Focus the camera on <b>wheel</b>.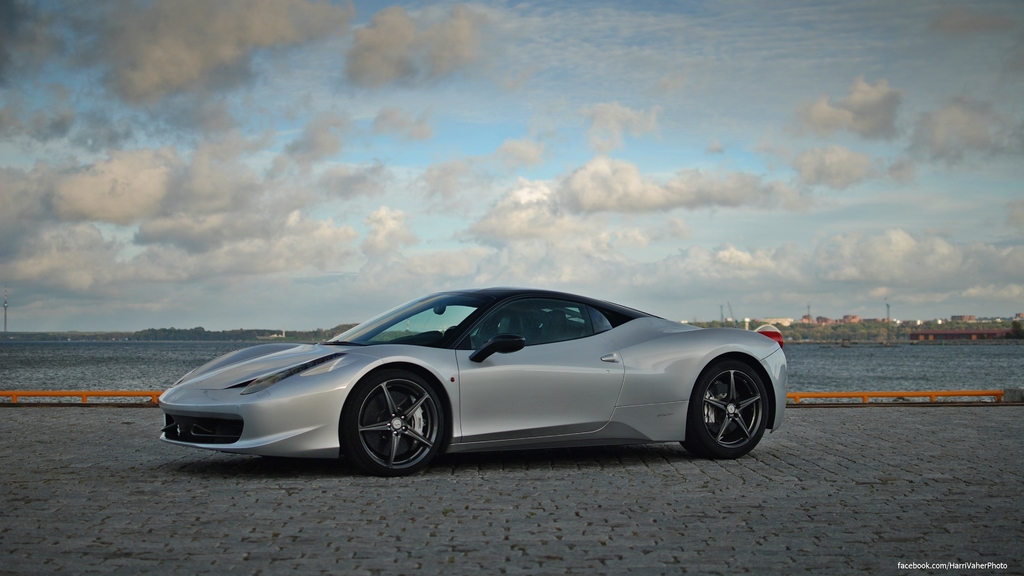
Focus region: 342:367:445:477.
